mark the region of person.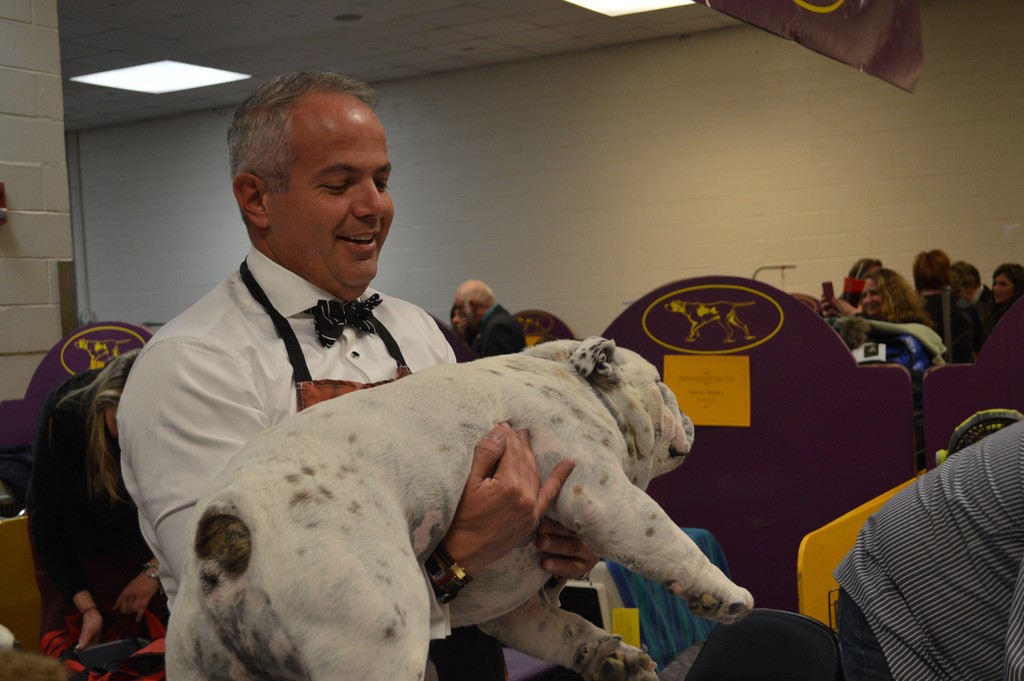
Region: 952/258/1001/334.
